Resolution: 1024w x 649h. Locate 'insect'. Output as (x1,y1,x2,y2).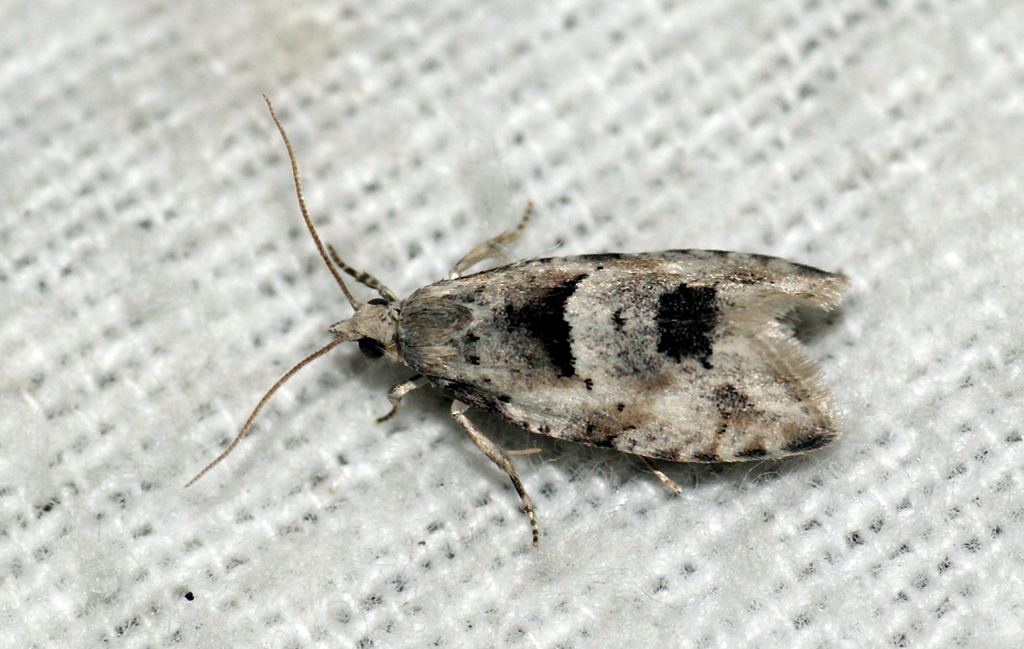
(181,92,854,549).
